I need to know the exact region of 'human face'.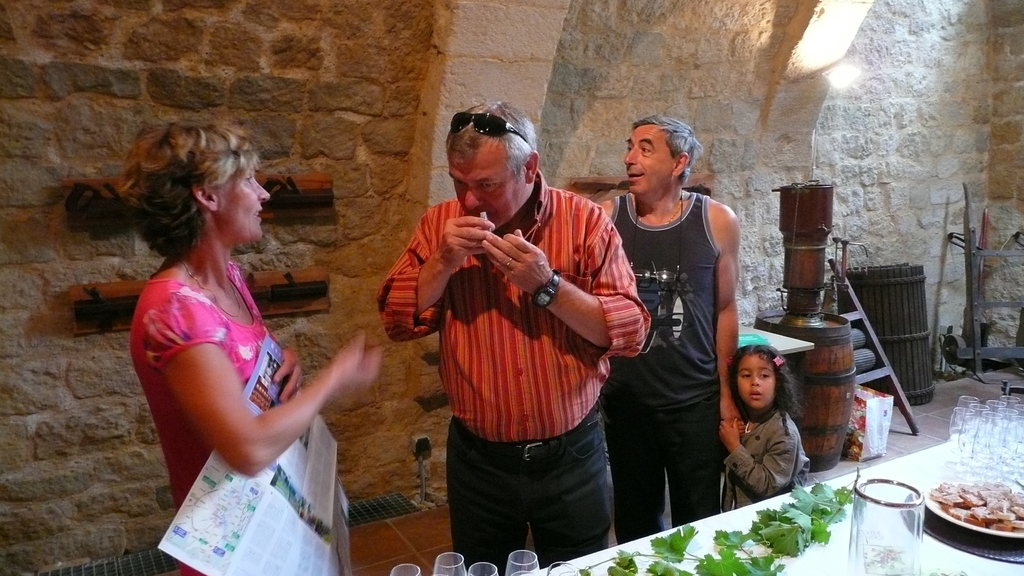
Region: x1=444, y1=144, x2=528, y2=228.
